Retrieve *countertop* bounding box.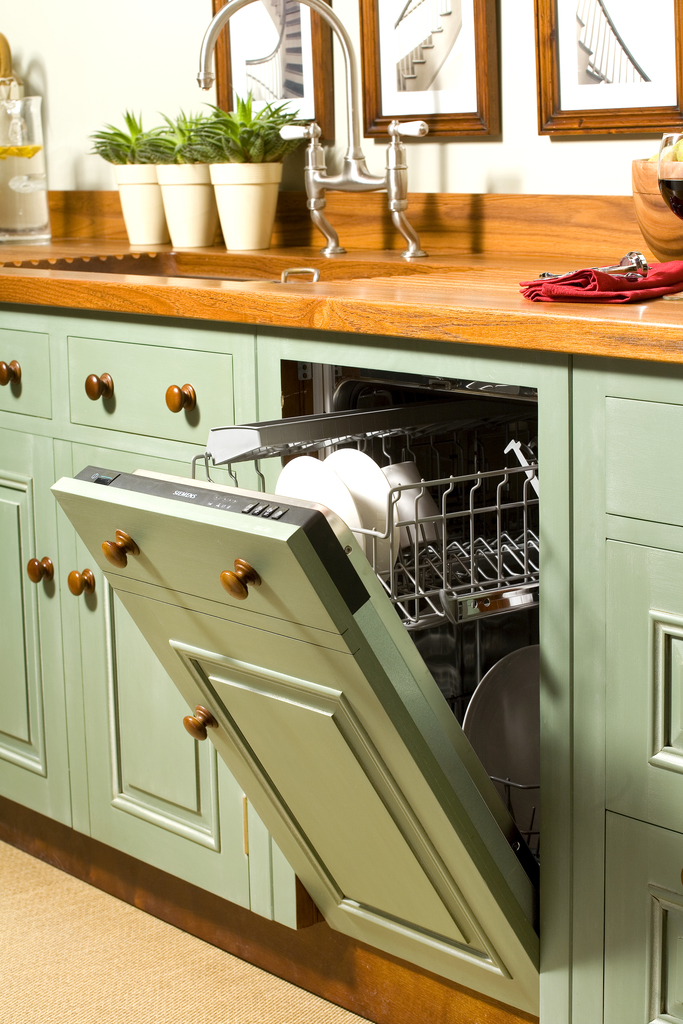
Bounding box: x1=0 y1=172 x2=682 y2=1023.
